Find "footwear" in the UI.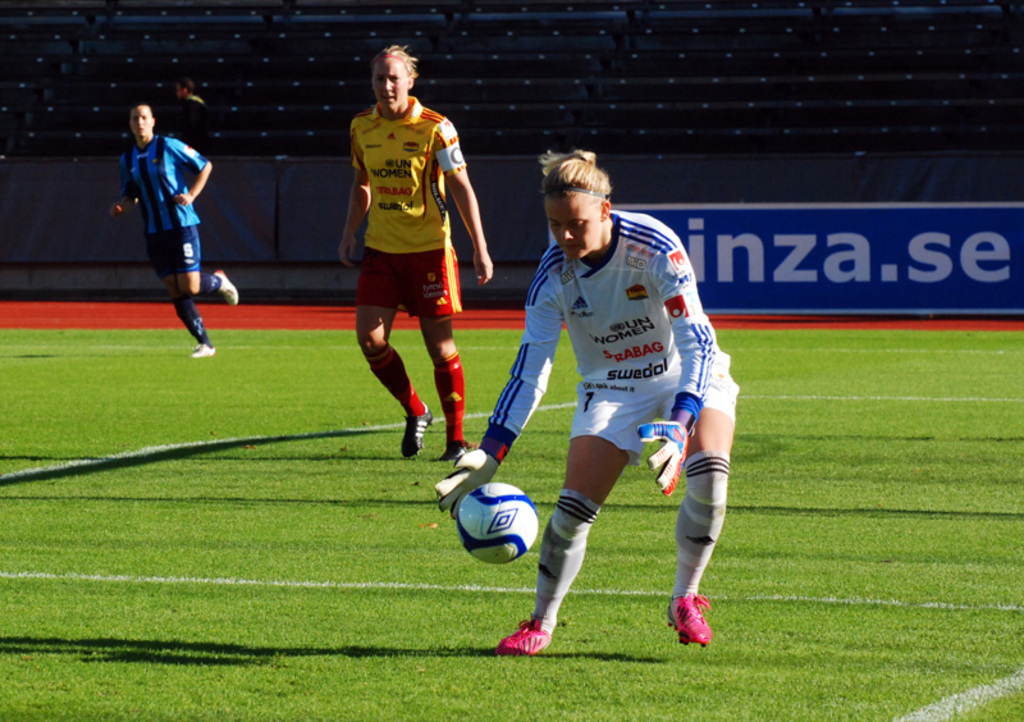
UI element at left=497, top=617, right=556, bottom=654.
